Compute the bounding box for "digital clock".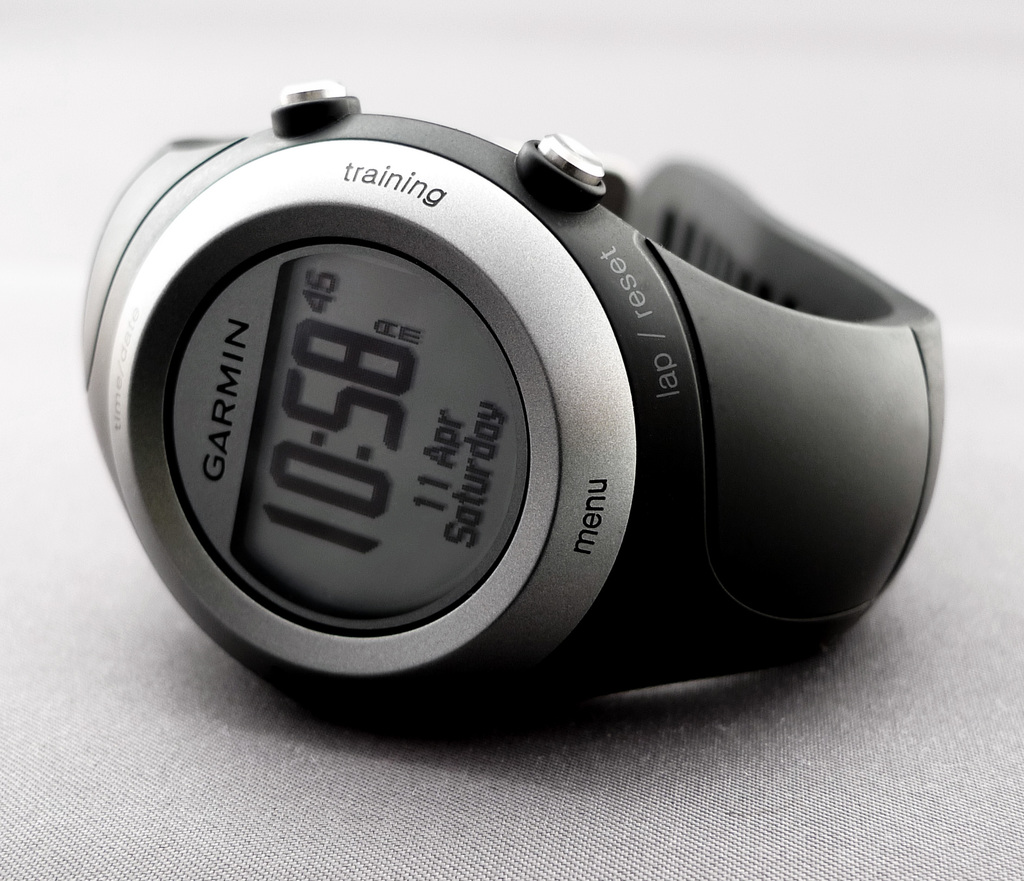
{"left": 166, "top": 238, "right": 529, "bottom": 637}.
